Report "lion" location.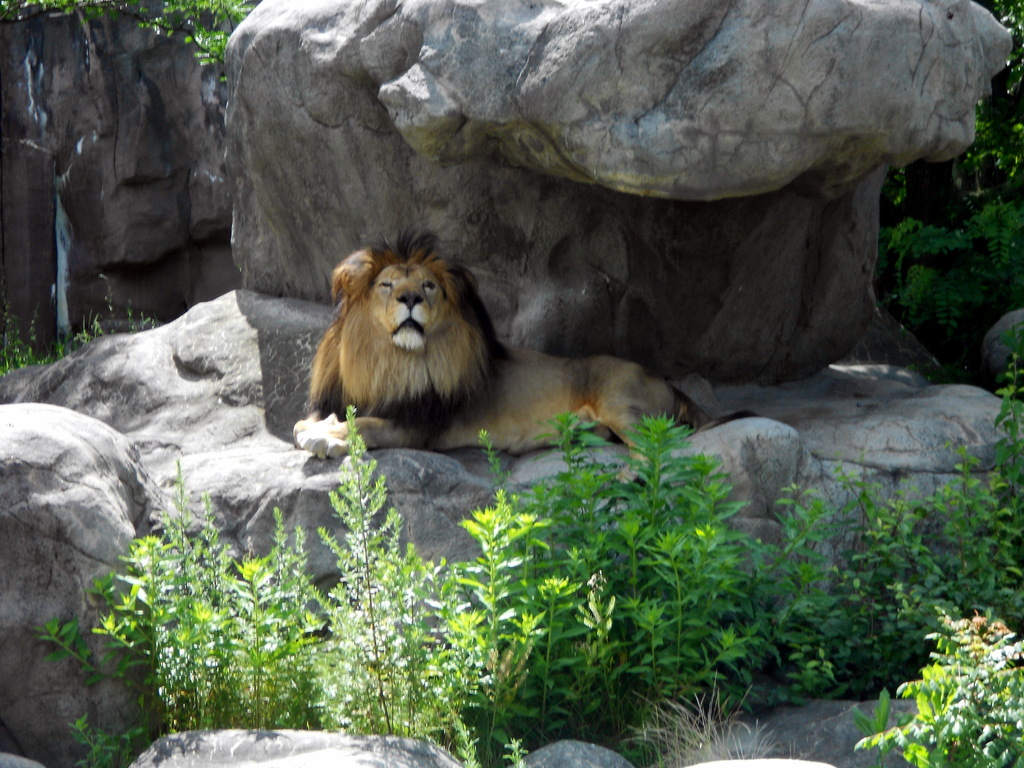
Report: bbox(291, 223, 755, 482).
